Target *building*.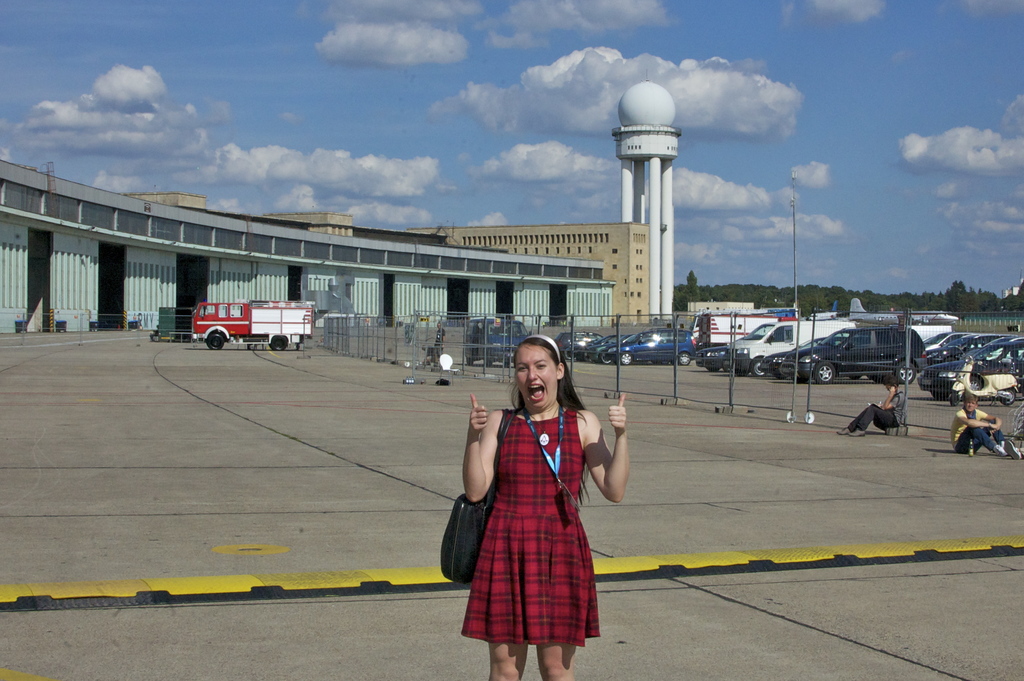
Target region: [x1=133, y1=196, x2=652, y2=332].
